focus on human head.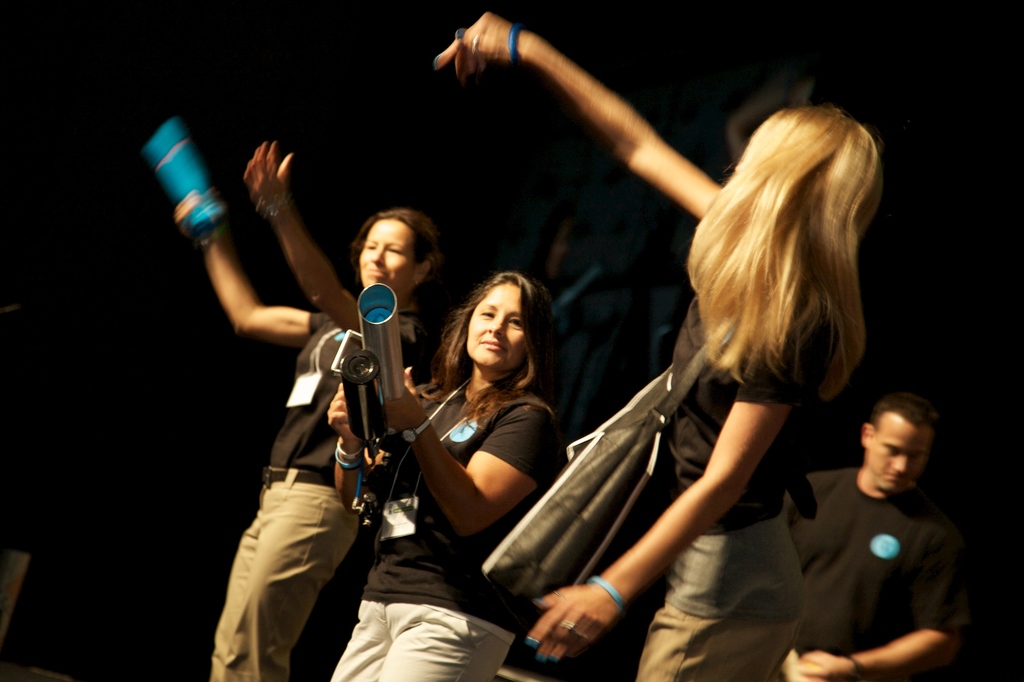
Focused at 433,257,554,396.
